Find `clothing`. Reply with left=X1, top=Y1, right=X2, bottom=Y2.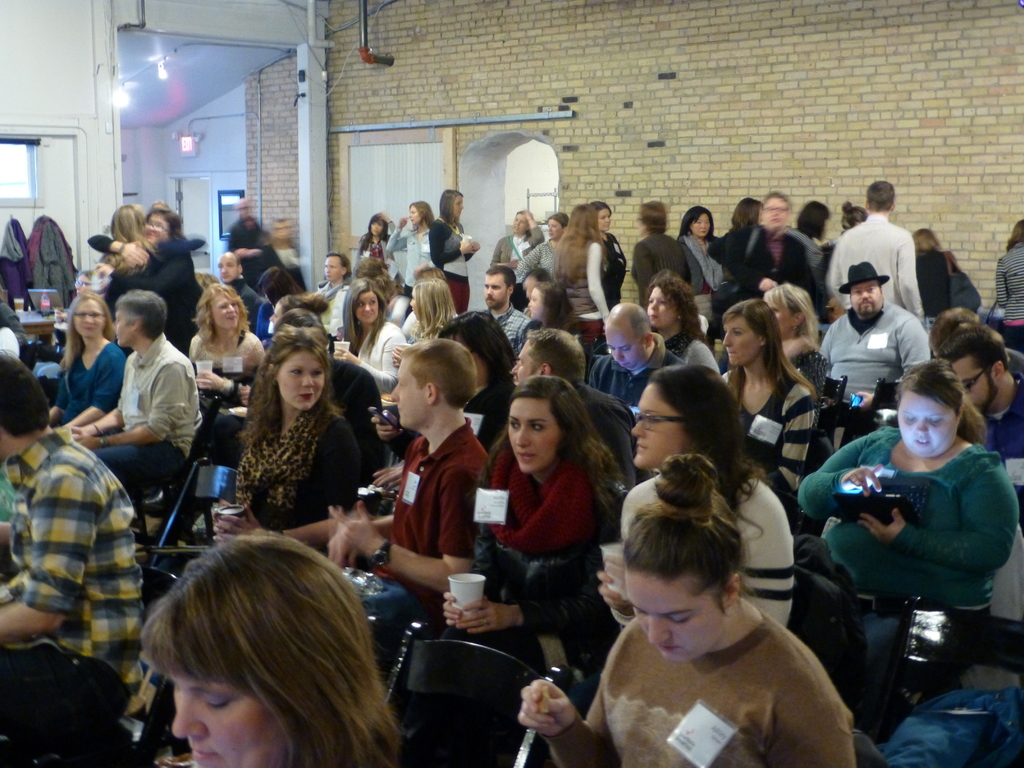
left=384, top=216, right=461, bottom=289.
